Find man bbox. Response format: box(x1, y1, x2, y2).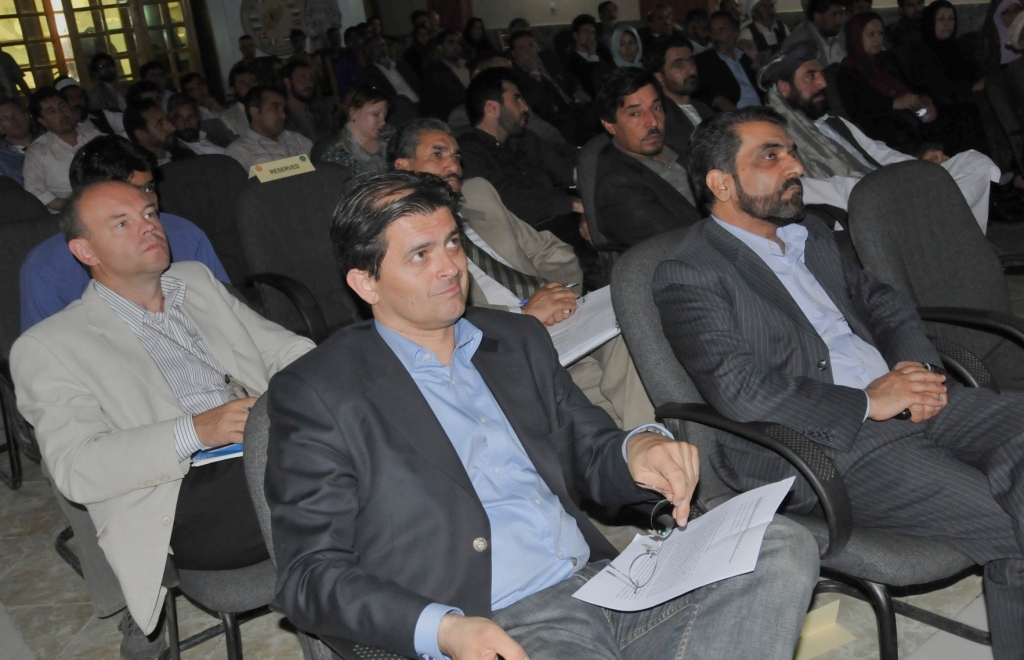
box(779, 0, 854, 67).
